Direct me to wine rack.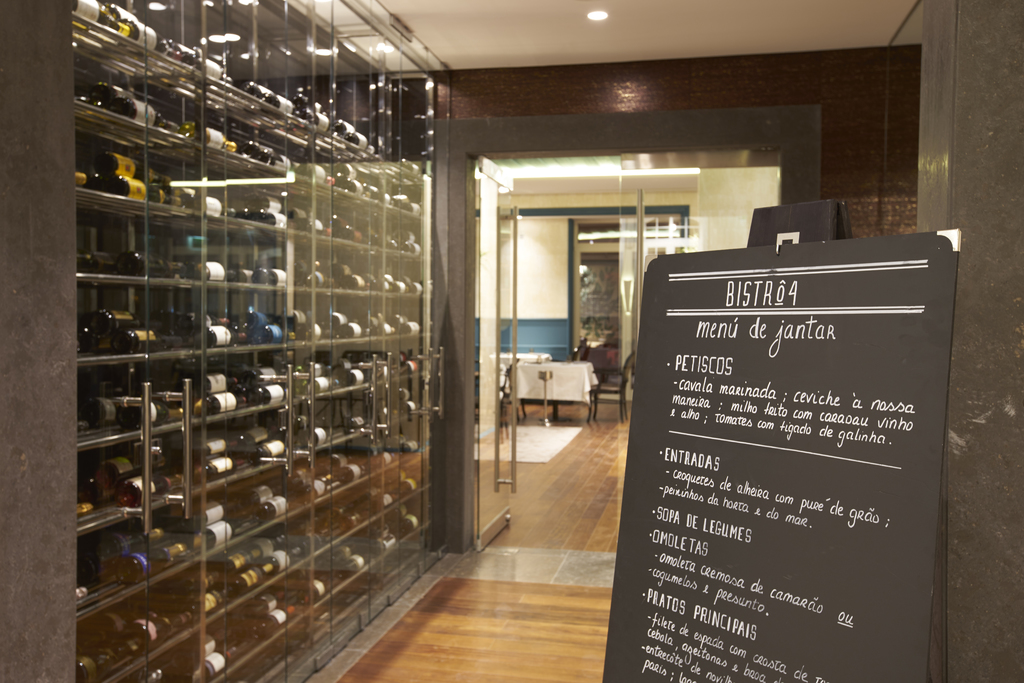
Direction: l=72, t=0, r=450, b=682.
